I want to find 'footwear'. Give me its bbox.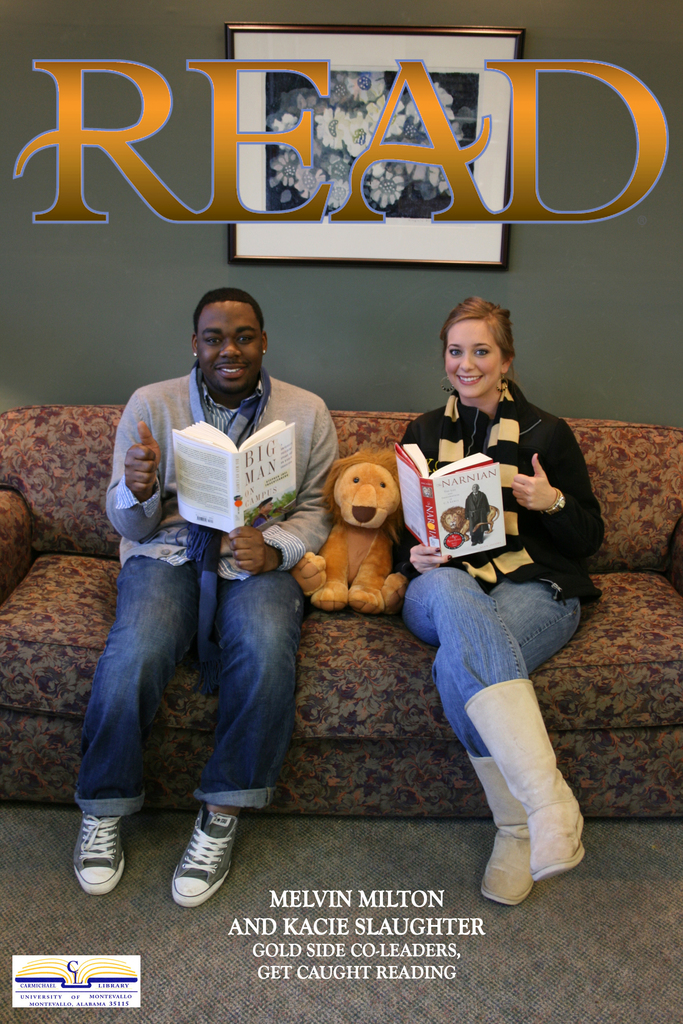
[left=160, top=808, right=240, bottom=909].
